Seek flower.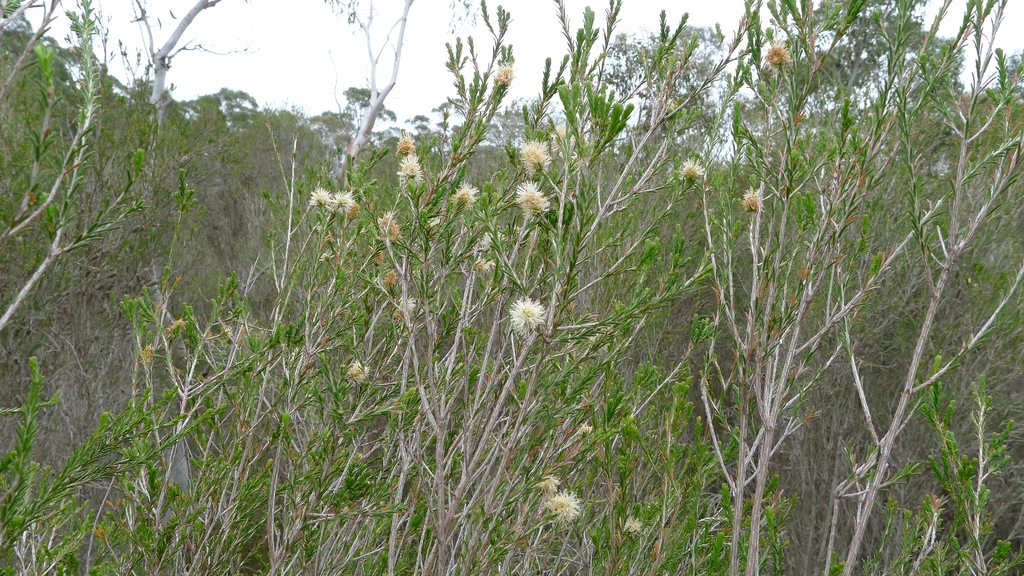
BBox(308, 186, 332, 207).
